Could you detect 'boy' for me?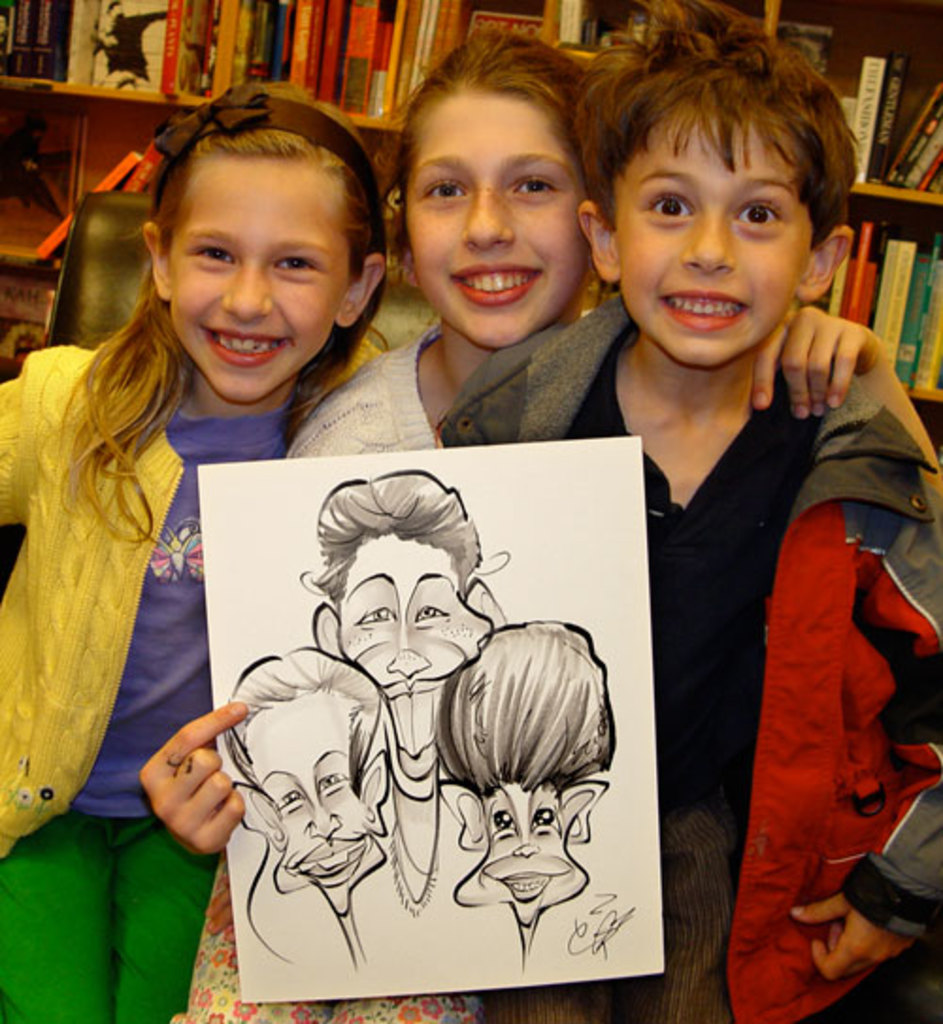
Detection result: region(141, 0, 941, 1022).
